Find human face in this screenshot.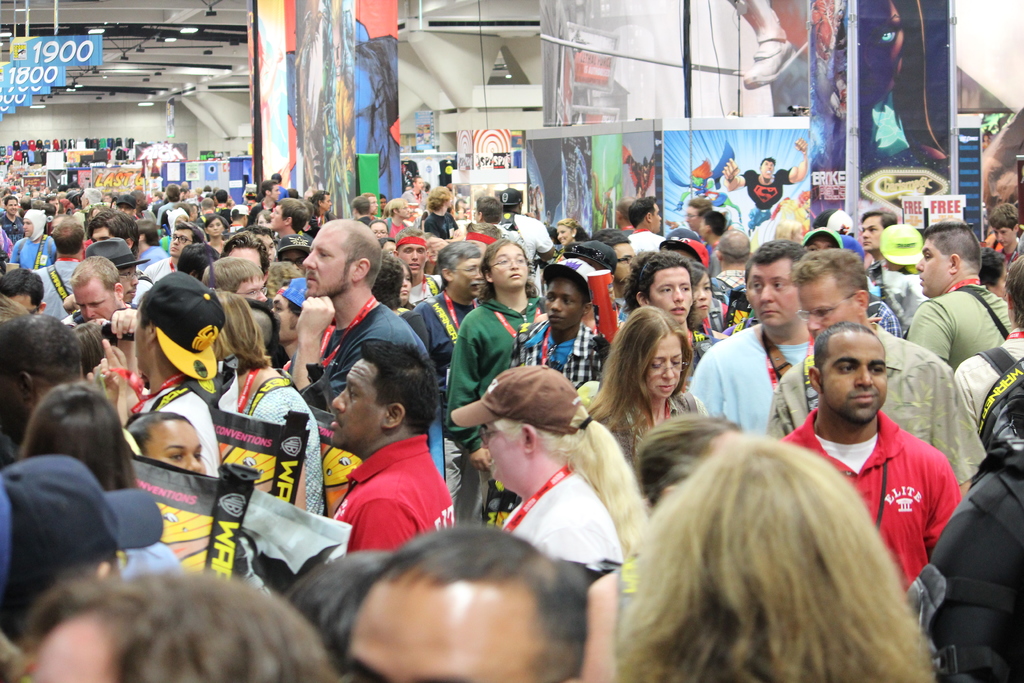
The bounding box for human face is {"x1": 481, "y1": 424, "x2": 520, "y2": 478}.
